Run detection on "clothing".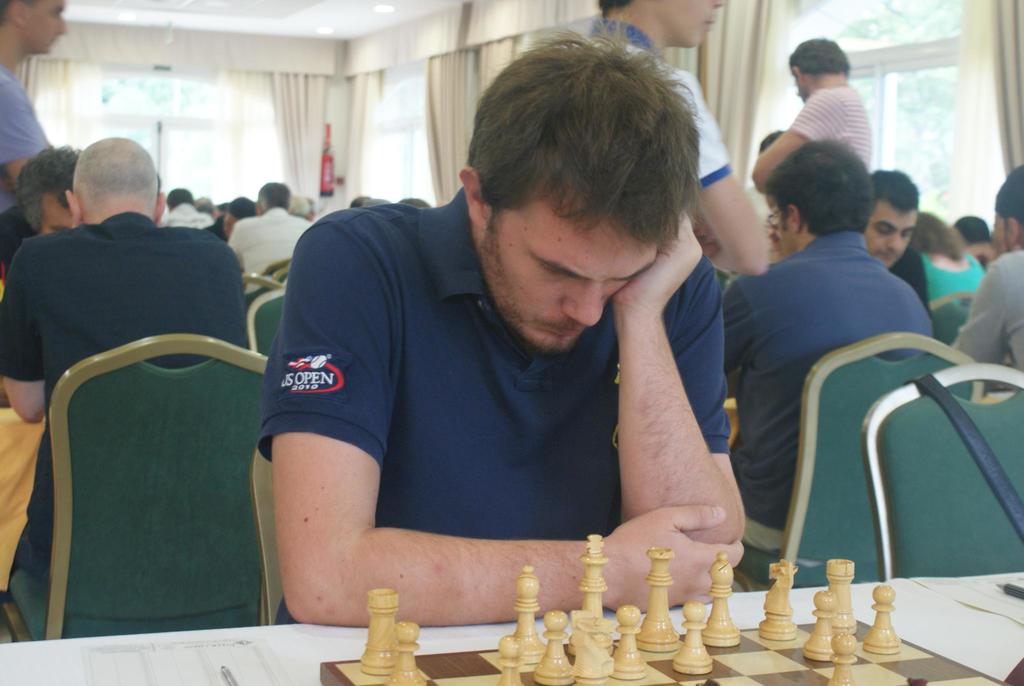
Result: 582, 17, 733, 190.
